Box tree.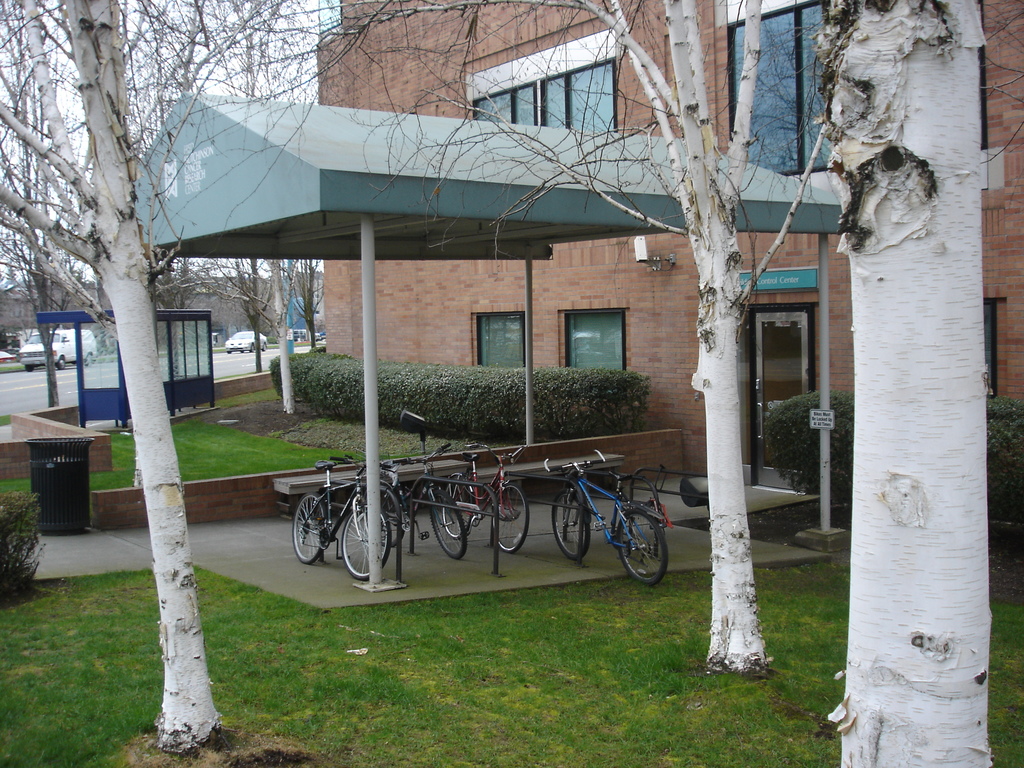
bbox(0, 0, 389, 744).
